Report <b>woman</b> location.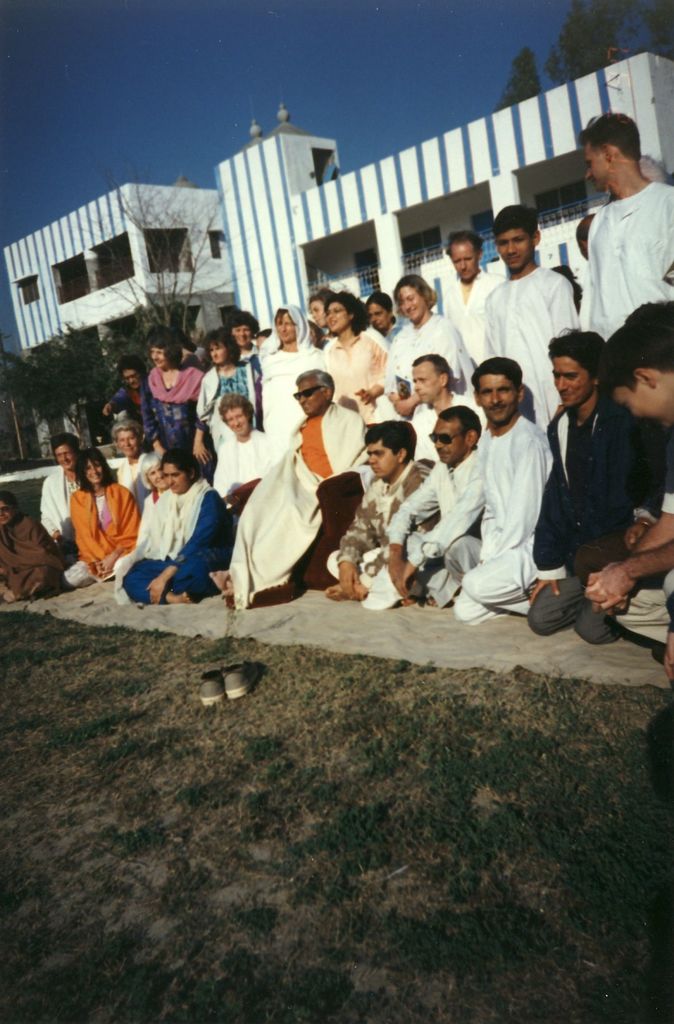
Report: bbox=[70, 444, 136, 586].
